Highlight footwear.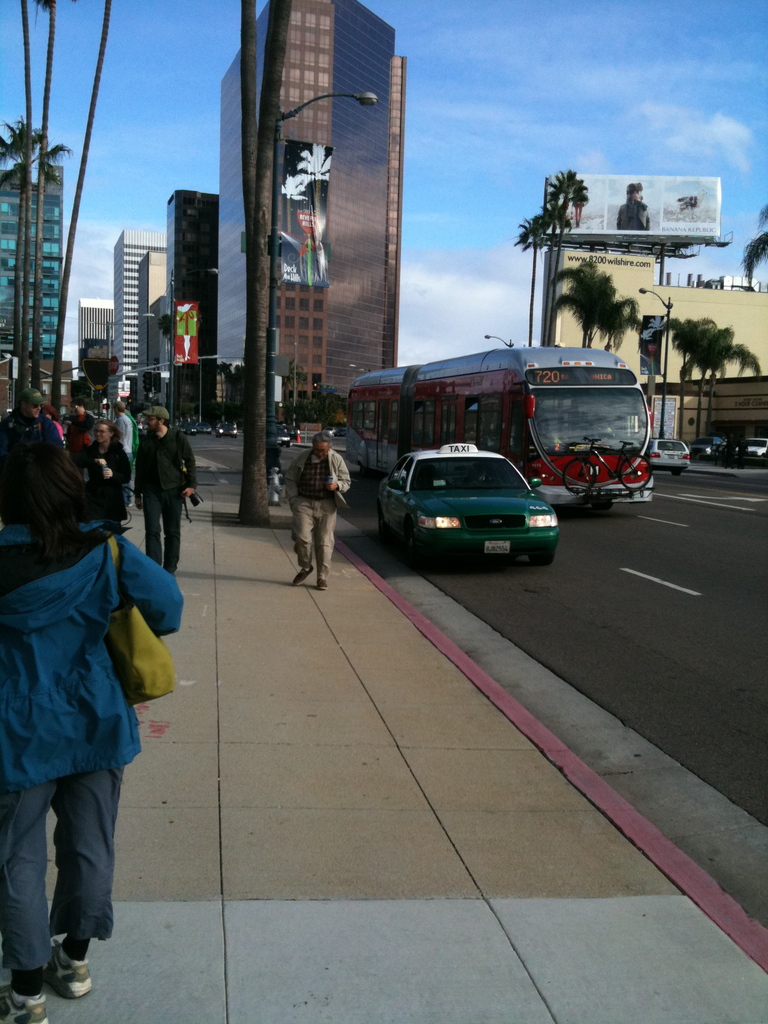
Highlighted region: [44, 942, 94, 1000].
